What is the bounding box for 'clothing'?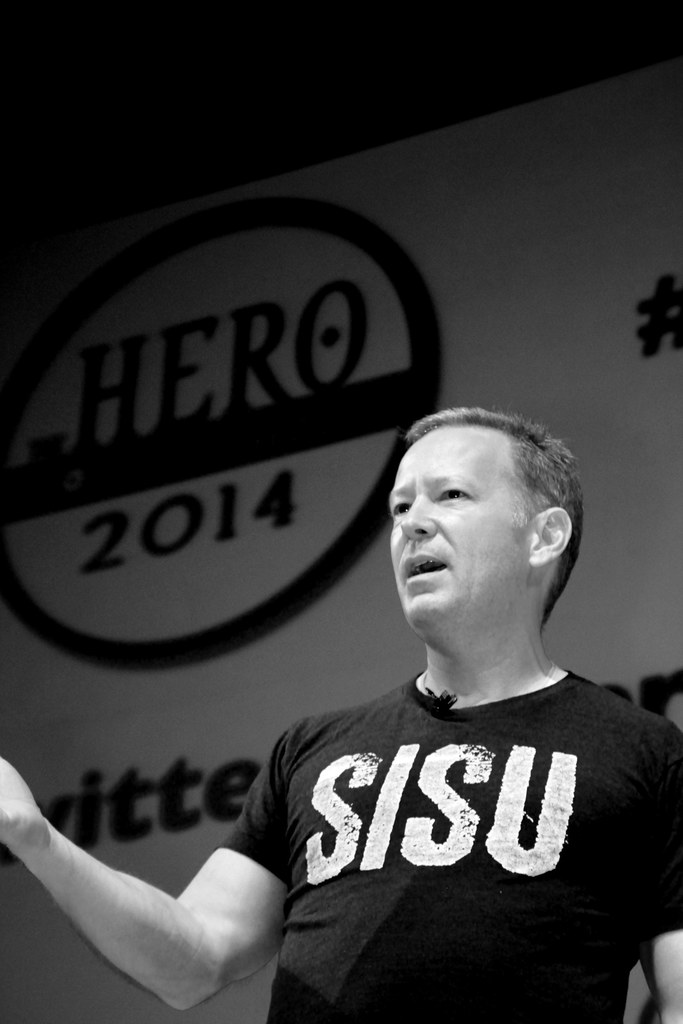
pyautogui.locateOnScreen(218, 662, 682, 1023).
